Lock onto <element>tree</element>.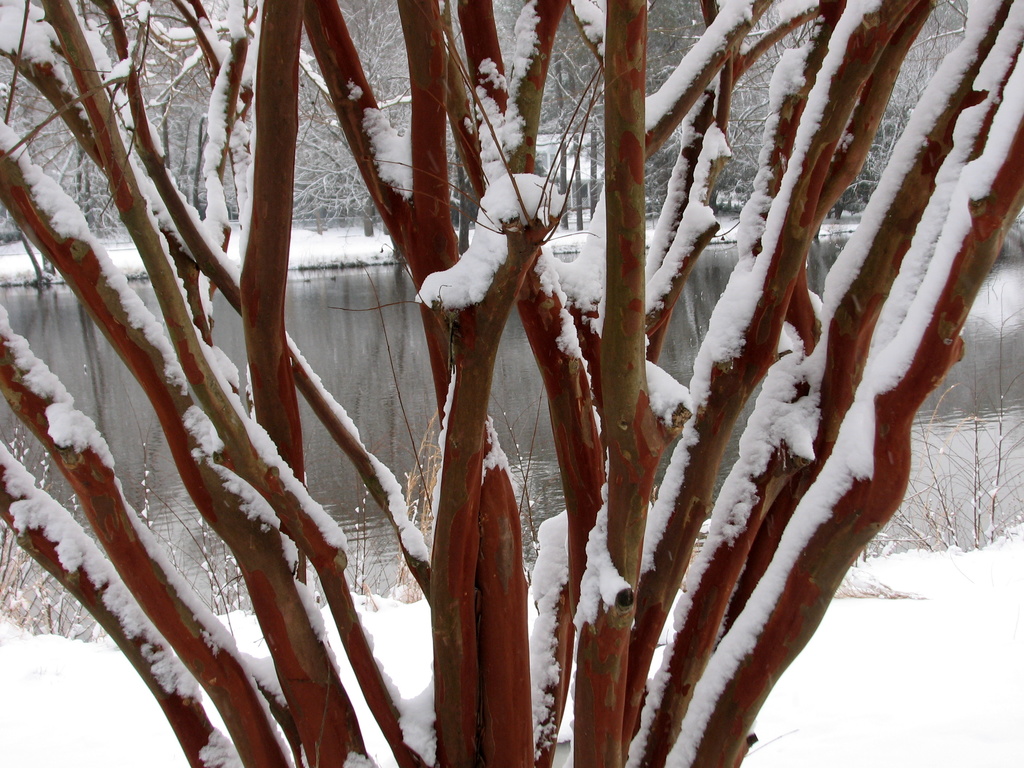
Locked: bbox(0, 0, 1023, 767).
